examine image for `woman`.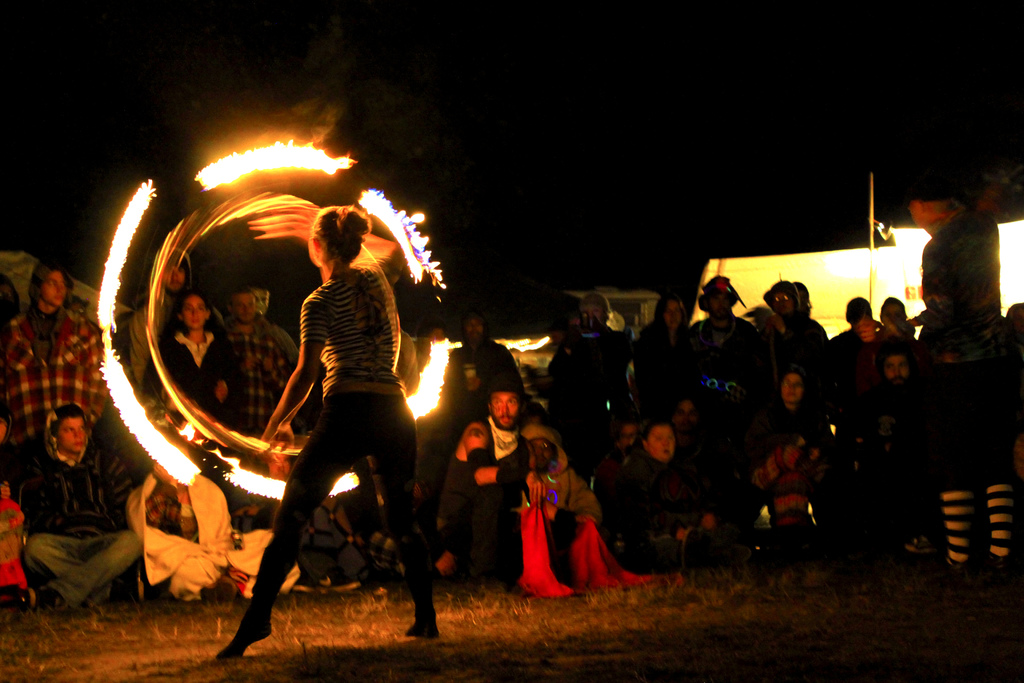
Examination result: 215:204:440:662.
